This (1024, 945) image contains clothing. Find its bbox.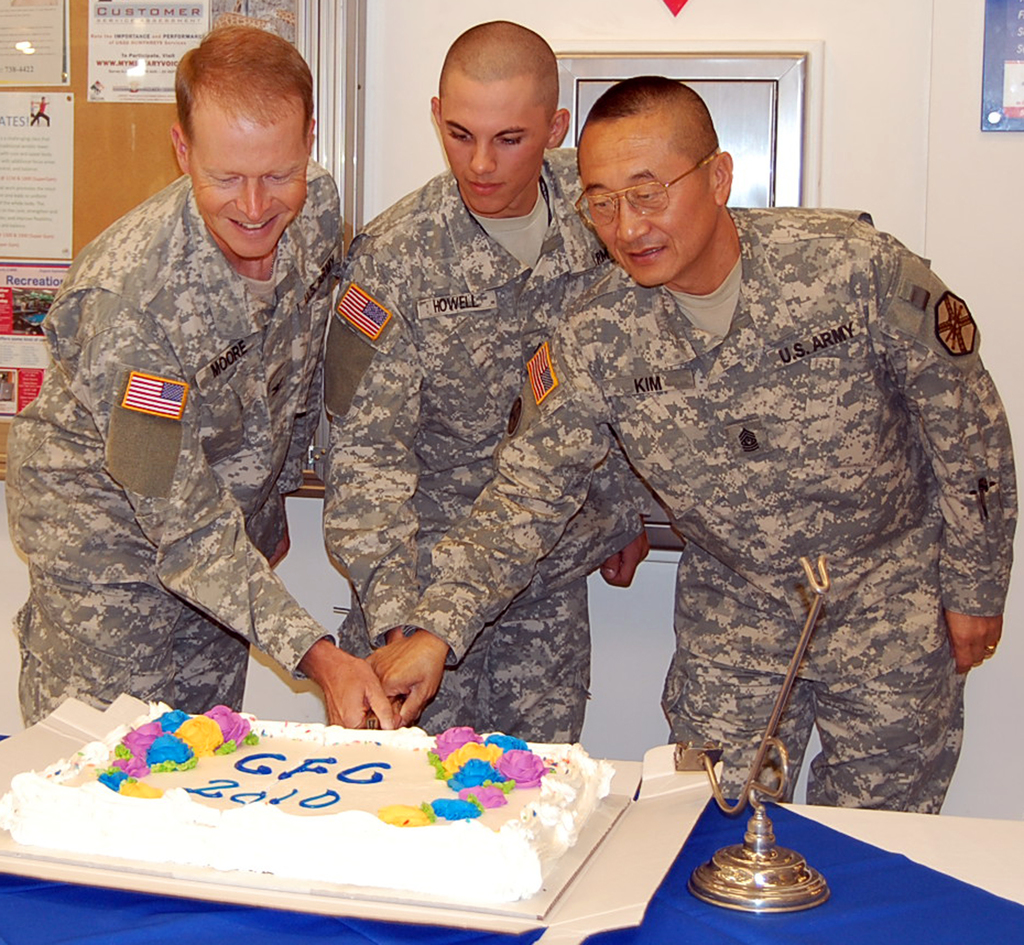
region(300, 168, 664, 744).
